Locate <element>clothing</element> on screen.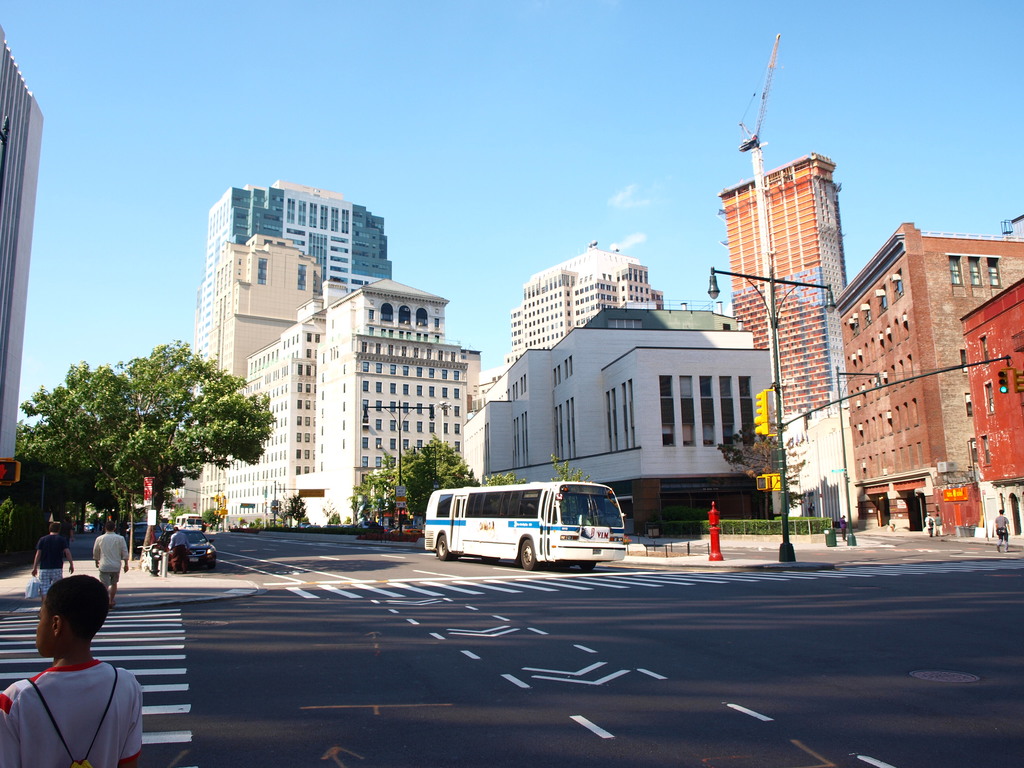
On screen at <bbox>90, 532, 131, 585</bbox>.
